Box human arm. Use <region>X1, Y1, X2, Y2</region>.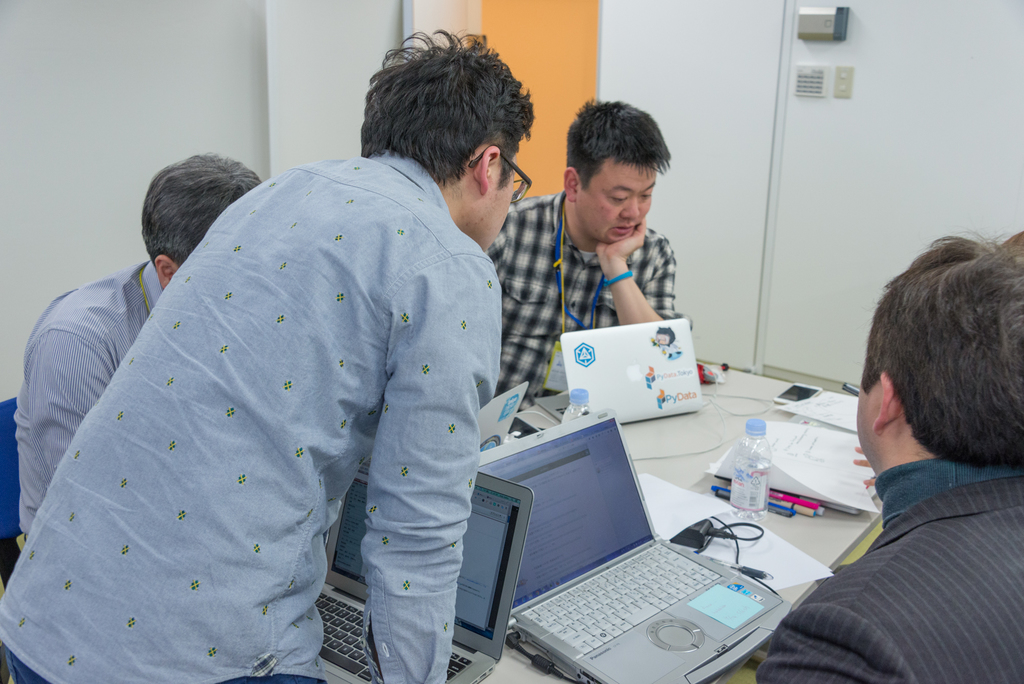
<region>597, 220, 675, 323</region>.
